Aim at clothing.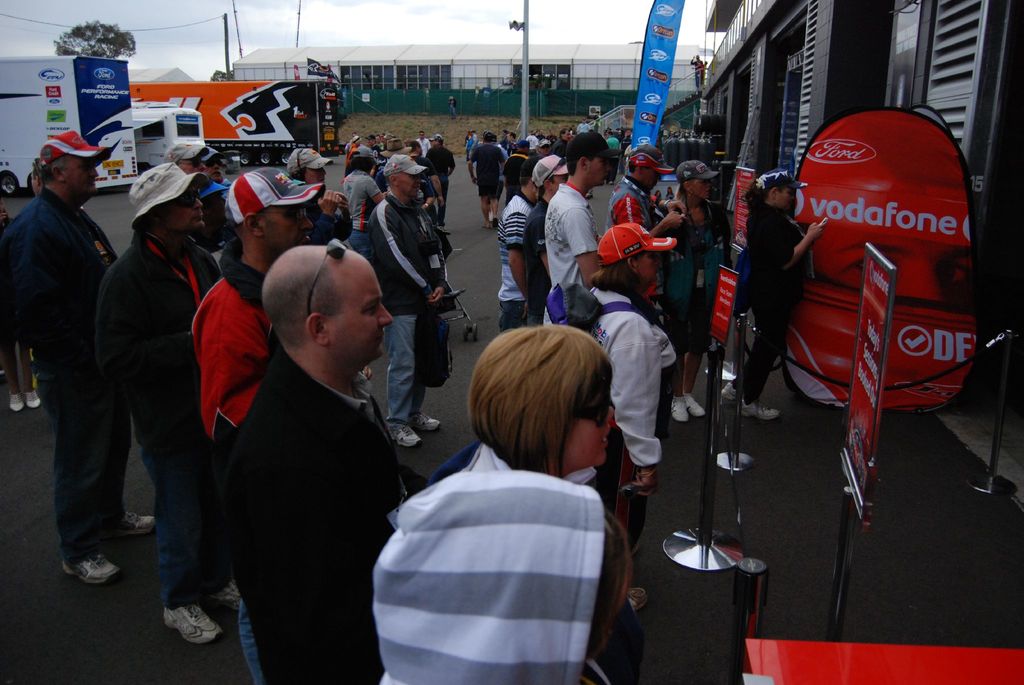
Aimed at Rect(622, 137, 630, 156).
